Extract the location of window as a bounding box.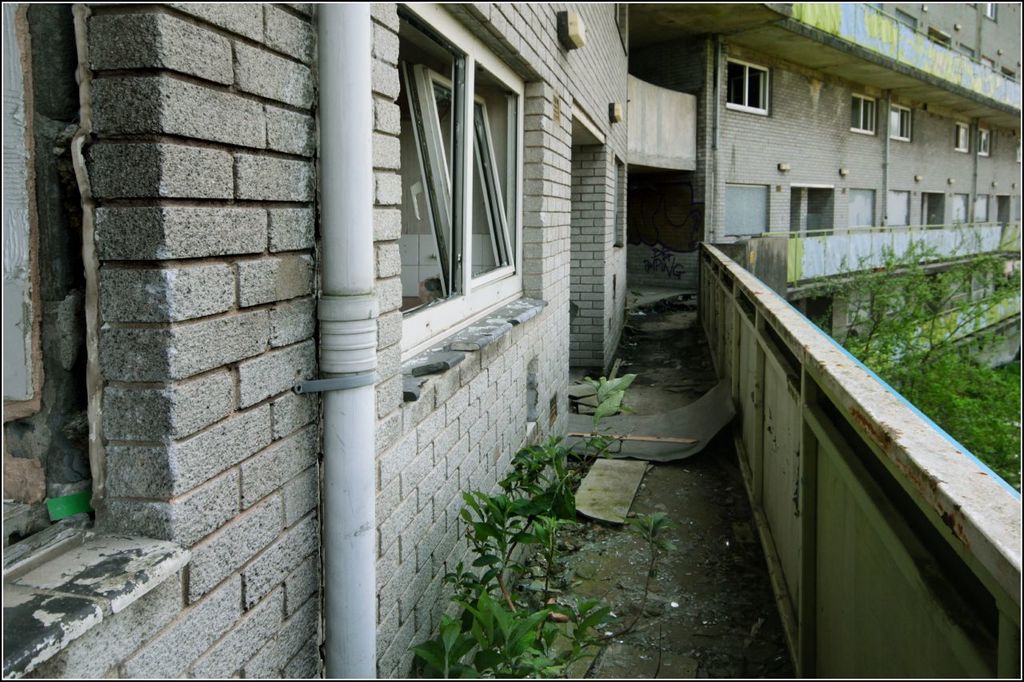
box=[838, 84, 879, 138].
